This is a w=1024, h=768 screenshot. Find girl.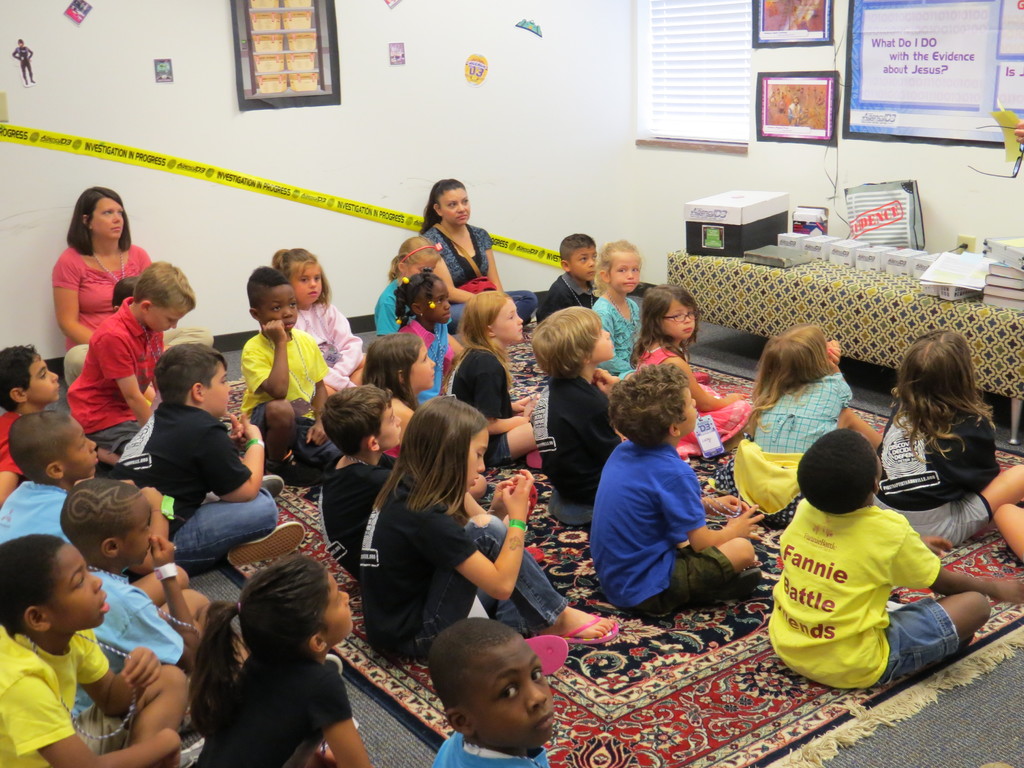
Bounding box: BBox(449, 291, 532, 465).
